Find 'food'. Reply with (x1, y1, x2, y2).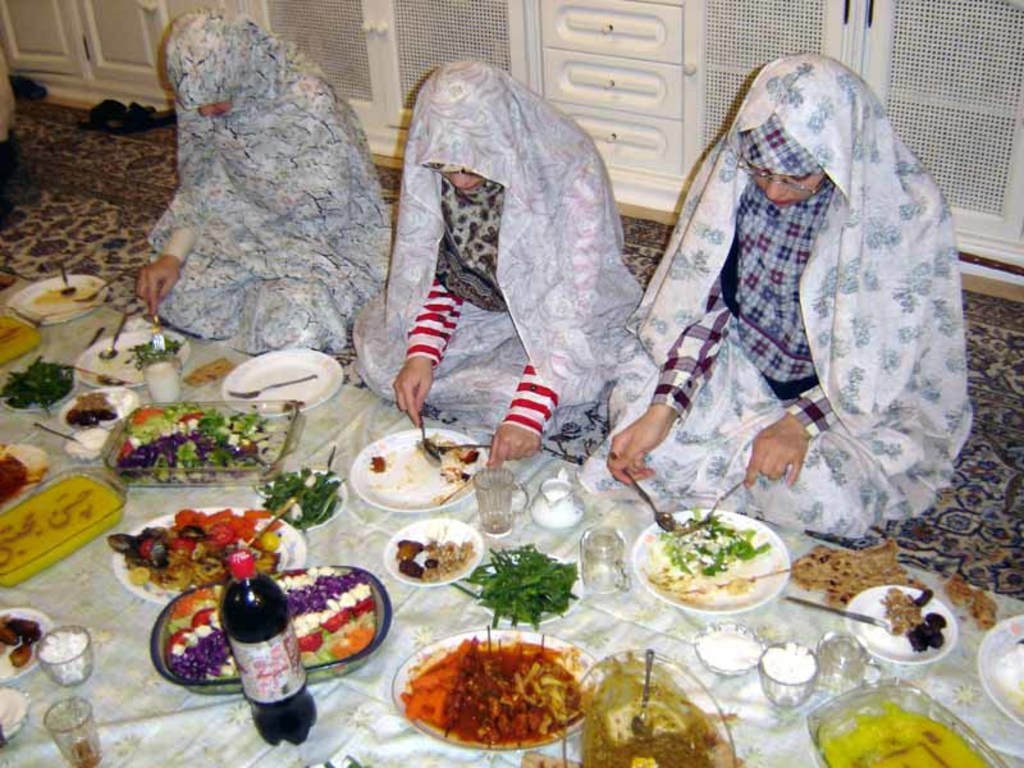
(412, 429, 481, 484).
